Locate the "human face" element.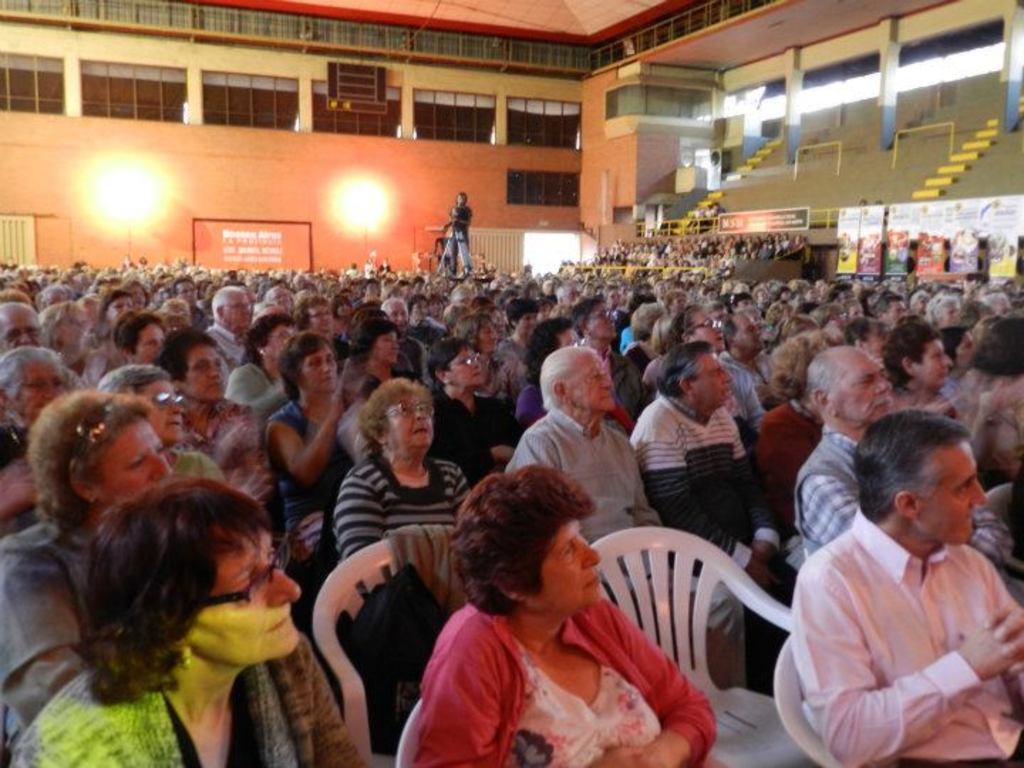
Element bbox: 569/361/616/400.
